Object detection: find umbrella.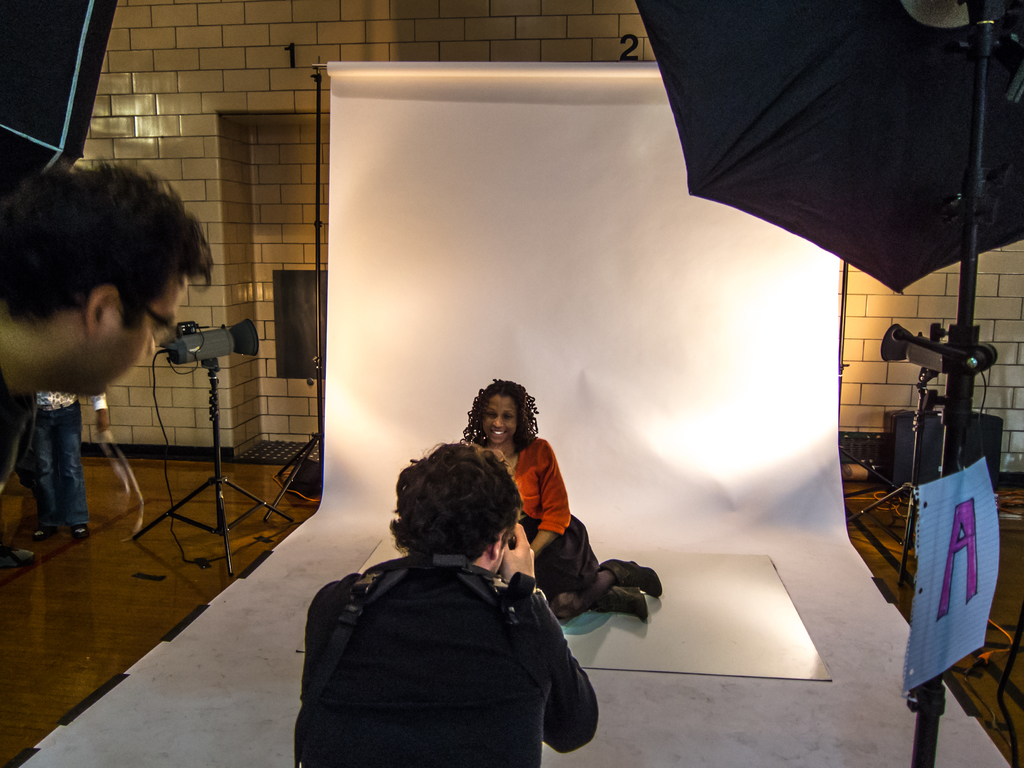
3:0:139:212.
